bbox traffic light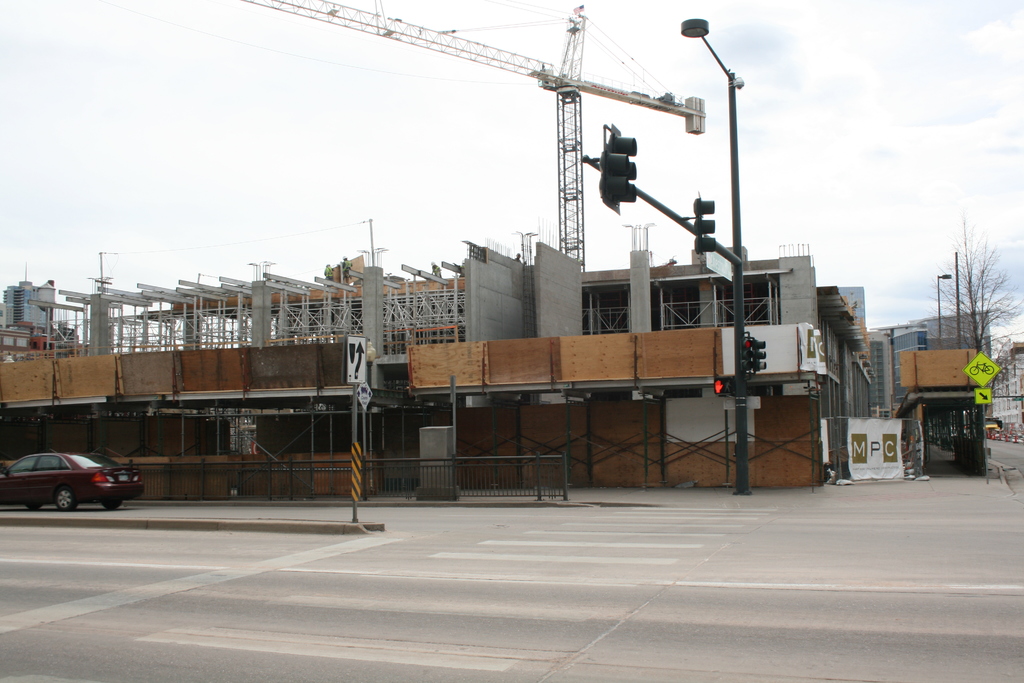
<bbox>597, 122, 636, 215</bbox>
